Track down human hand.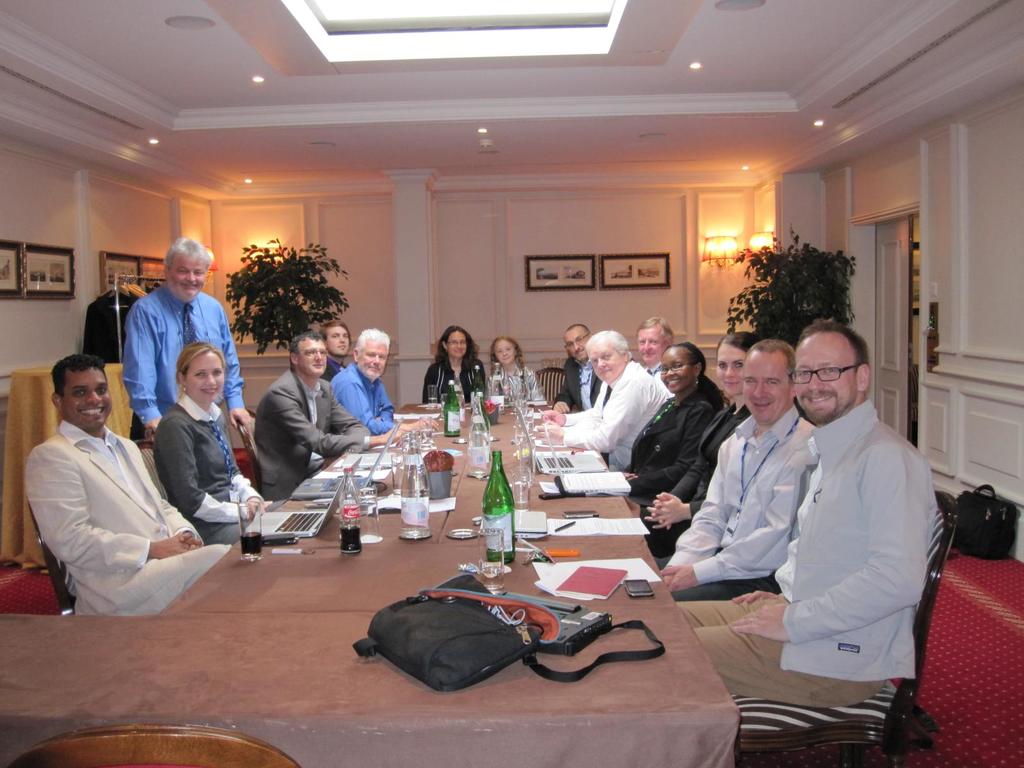
Tracked to pyautogui.locateOnScreen(145, 415, 162, 442).
